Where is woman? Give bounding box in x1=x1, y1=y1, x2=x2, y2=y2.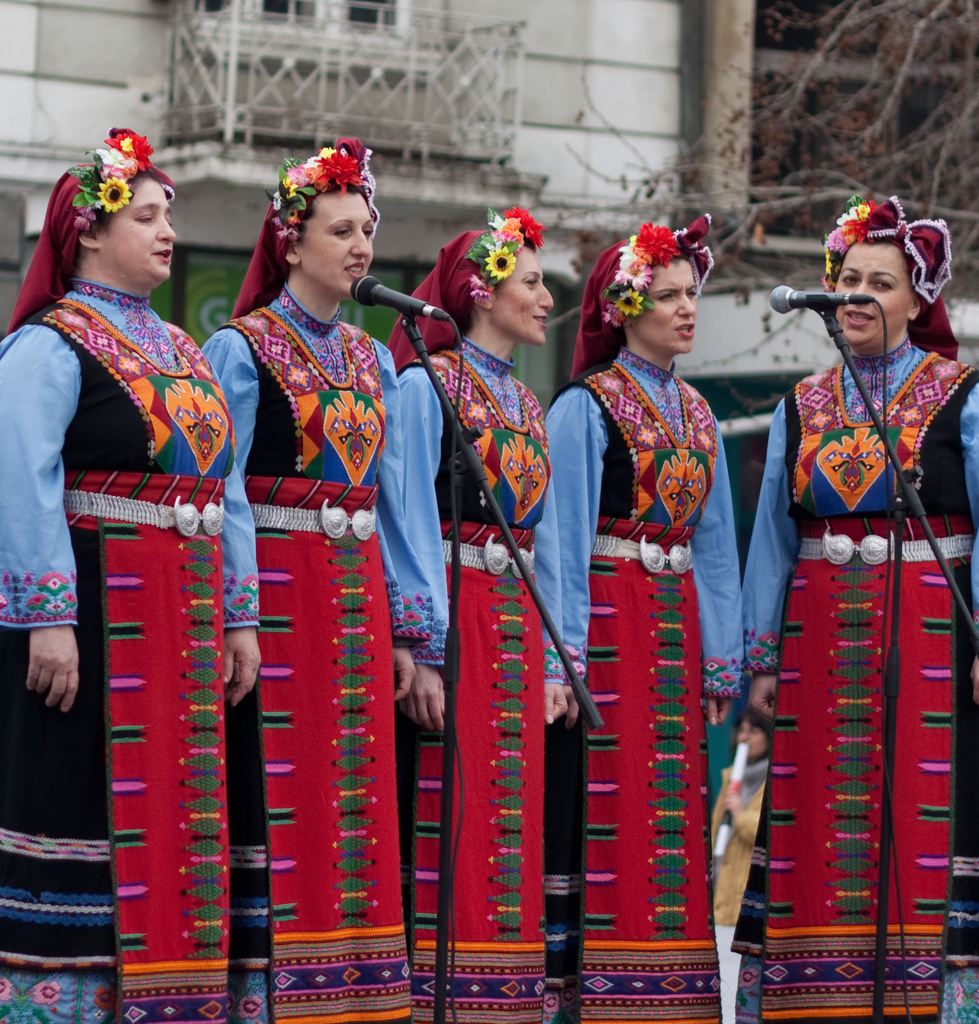
x1=30, y1=127, x2=249, y2=948.
